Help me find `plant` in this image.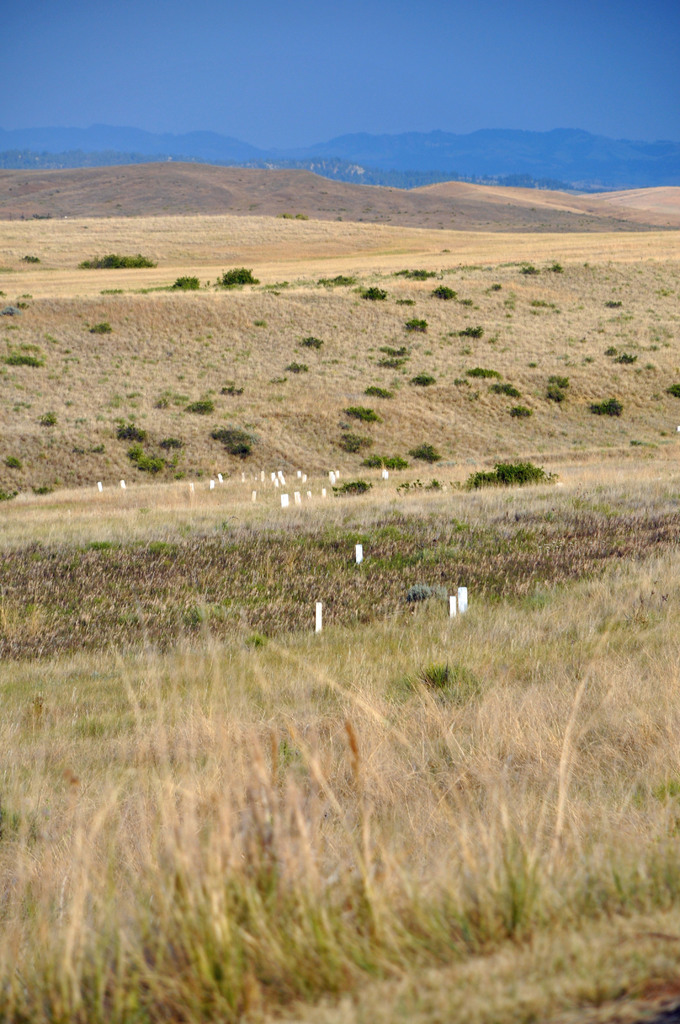
Found it: BBox(544, 368, 574, 403).
